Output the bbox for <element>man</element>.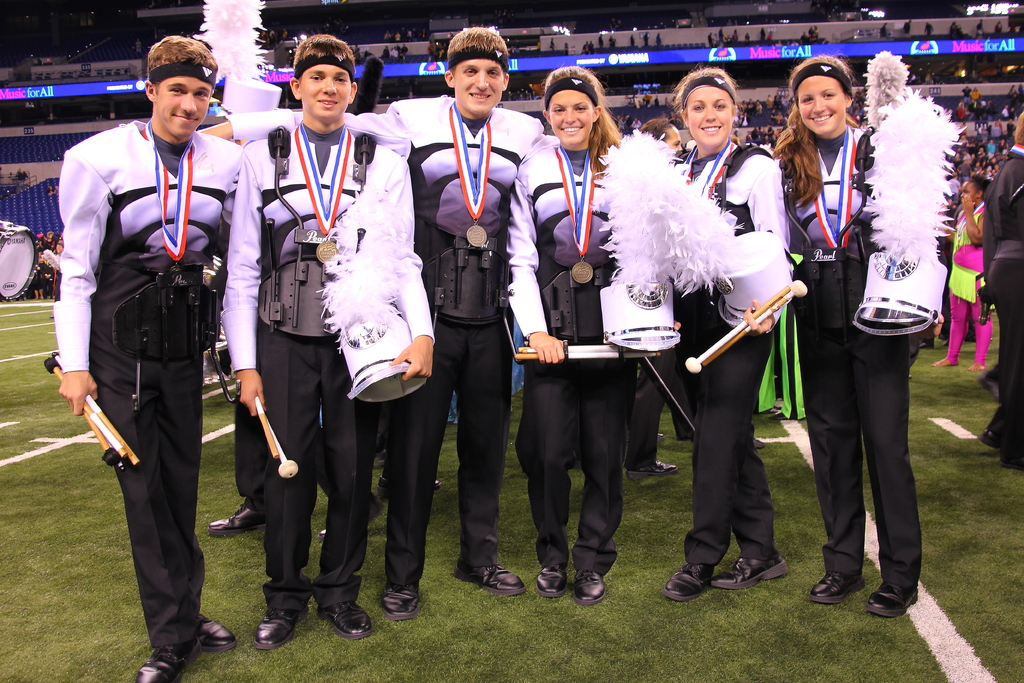
x1=216, y1=37, x2=435, y2=654.
